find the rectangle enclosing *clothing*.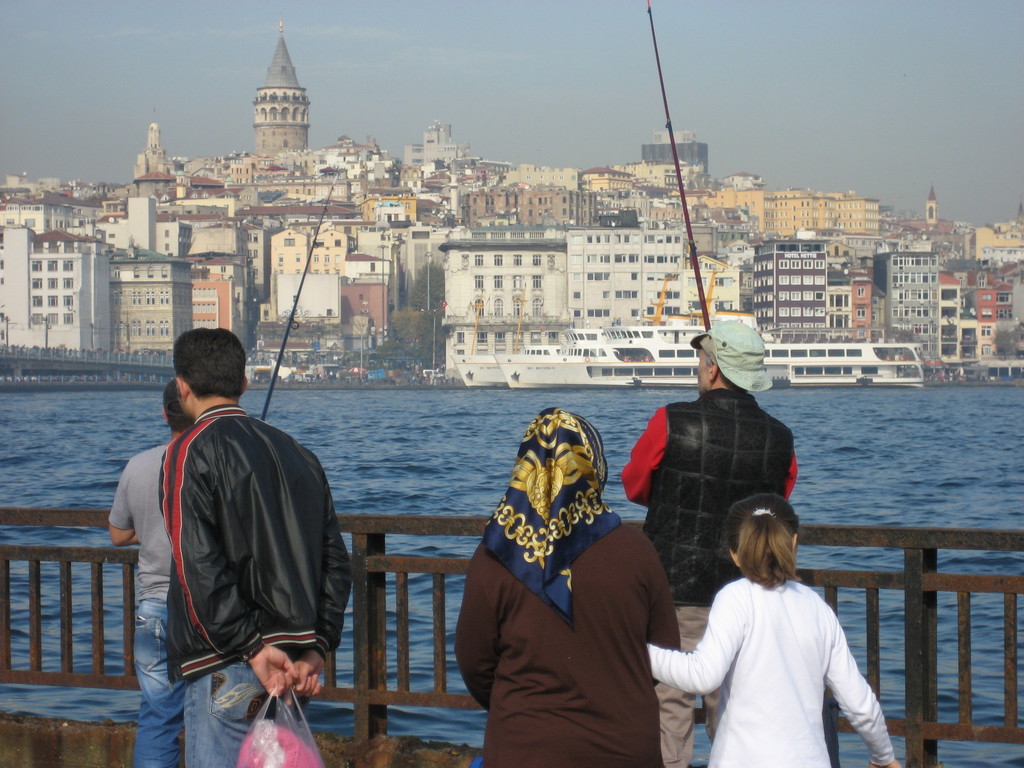
BBox(163, 404, 351, 767).
